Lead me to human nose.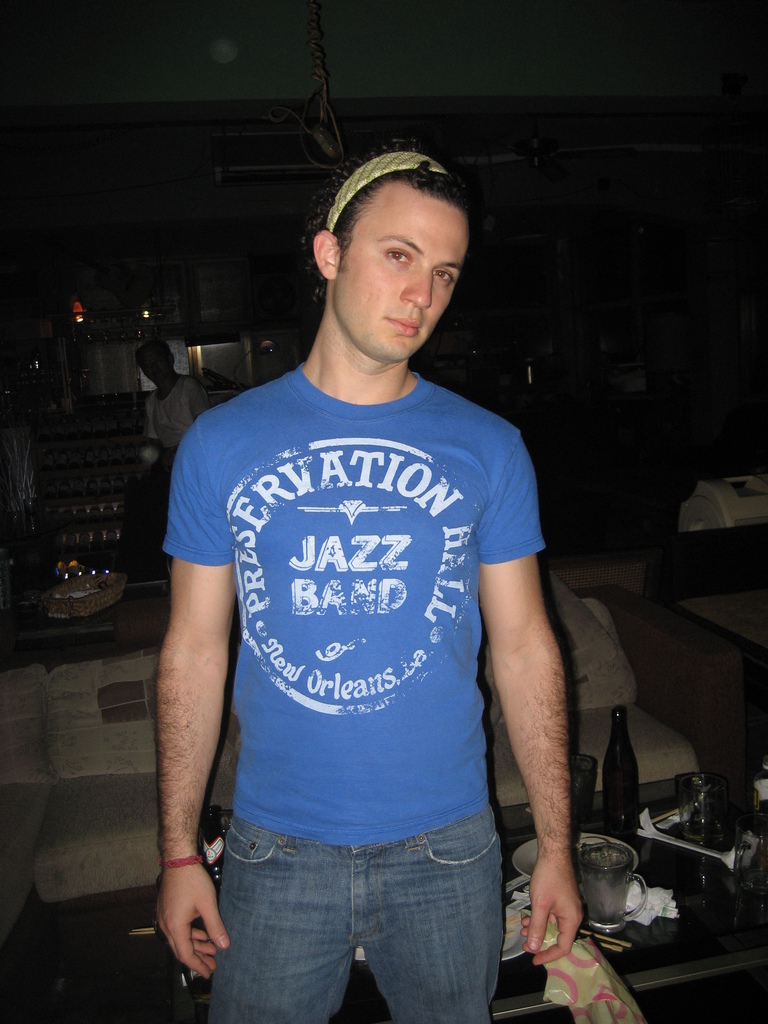
Lead to 401 269 431 307.
